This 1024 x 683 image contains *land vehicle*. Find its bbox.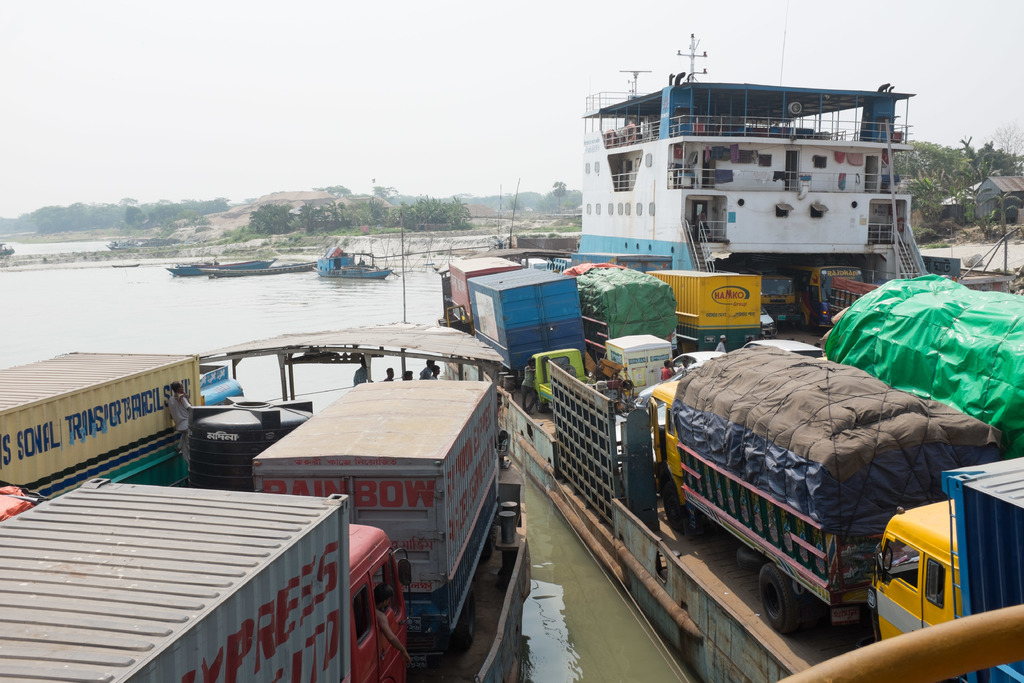
detection(449, 257, 522, 319).
